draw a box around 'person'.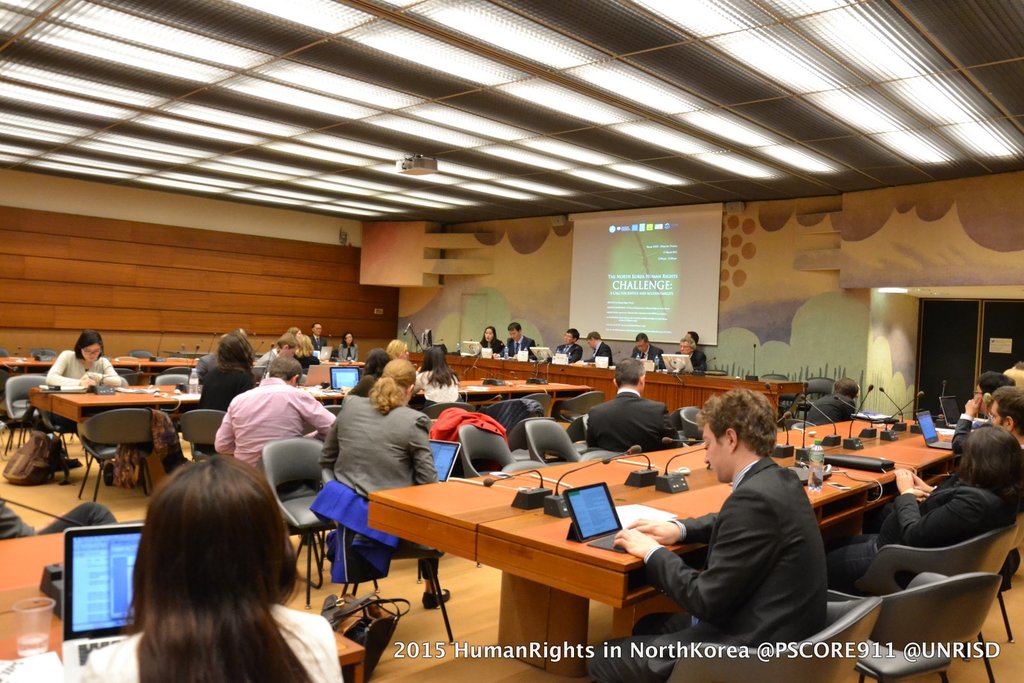
x1=590 y1=331 x2=621 y2=370.
